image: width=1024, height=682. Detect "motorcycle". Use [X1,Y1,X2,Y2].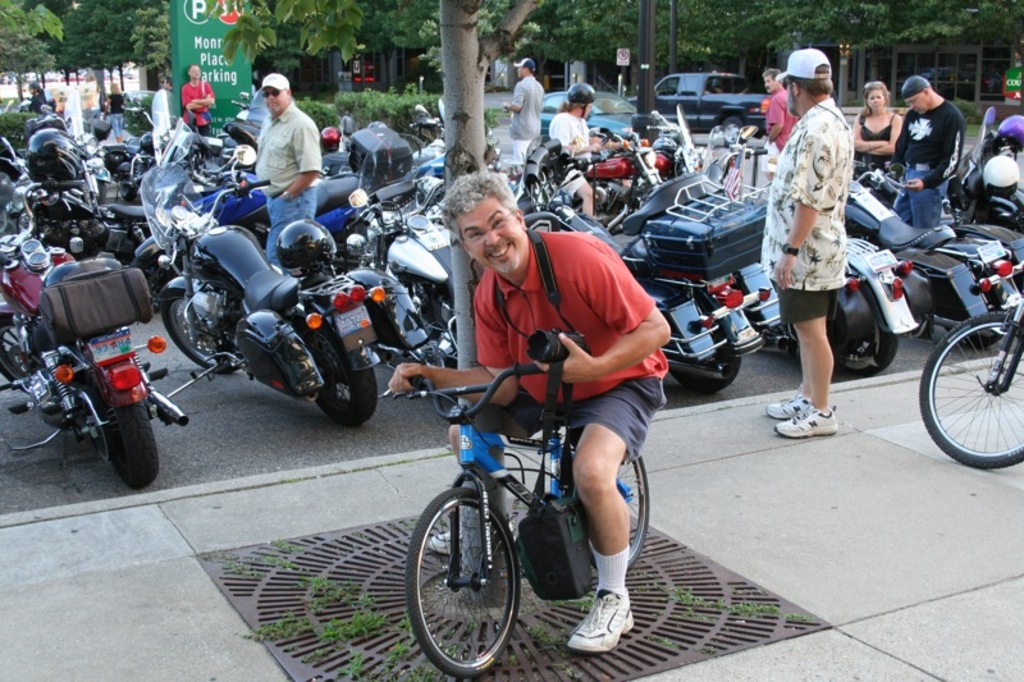
[942,147,1019,230].
